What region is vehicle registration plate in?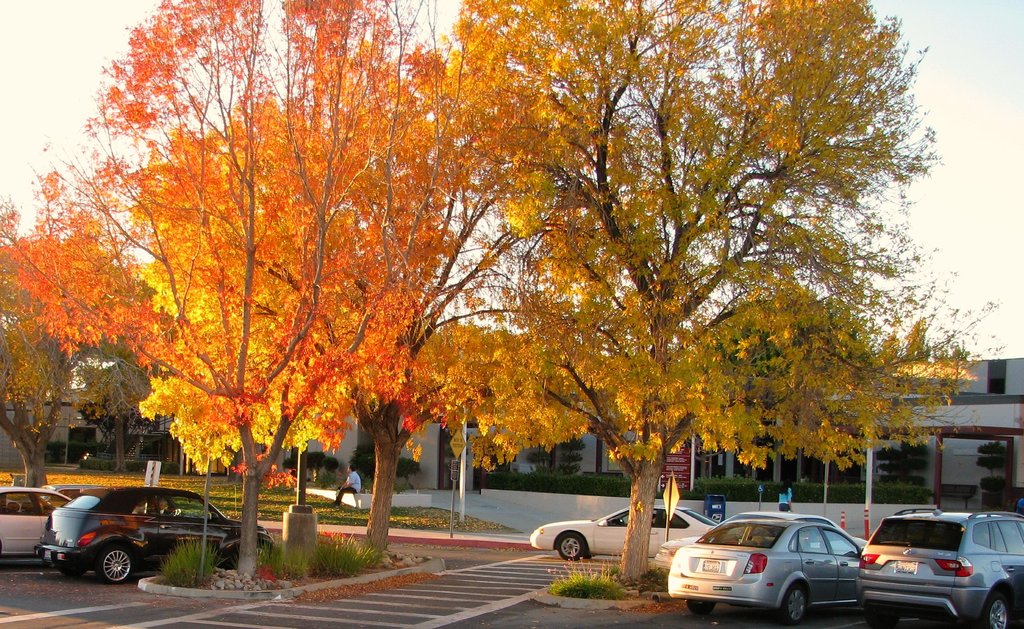
box=[896, 562, 916, 573].
